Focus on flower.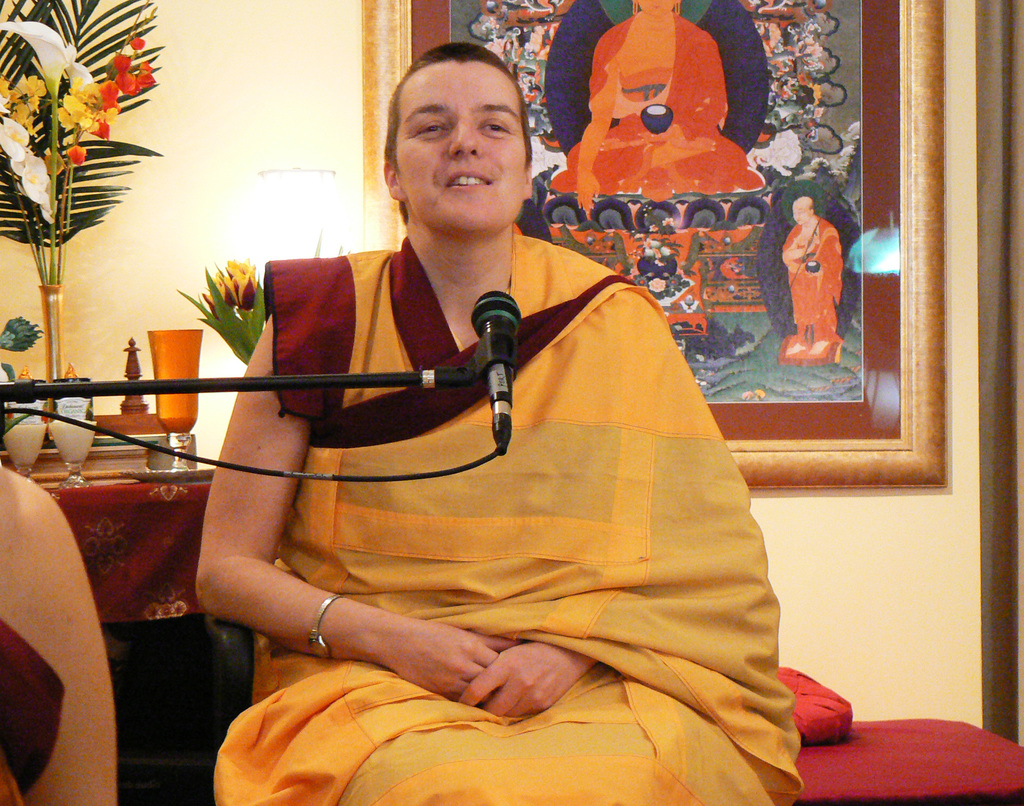
Focused at select_region(659, 248, 673, 261).
